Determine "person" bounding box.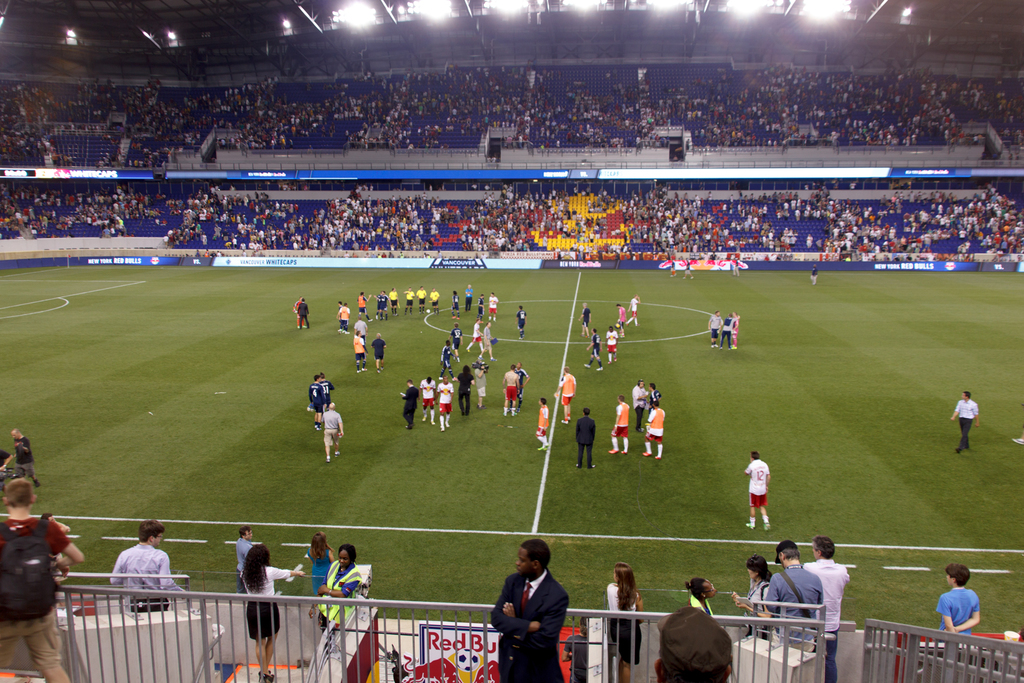
Determined: [x1=731, y1=556, x2=773, y2=637].
